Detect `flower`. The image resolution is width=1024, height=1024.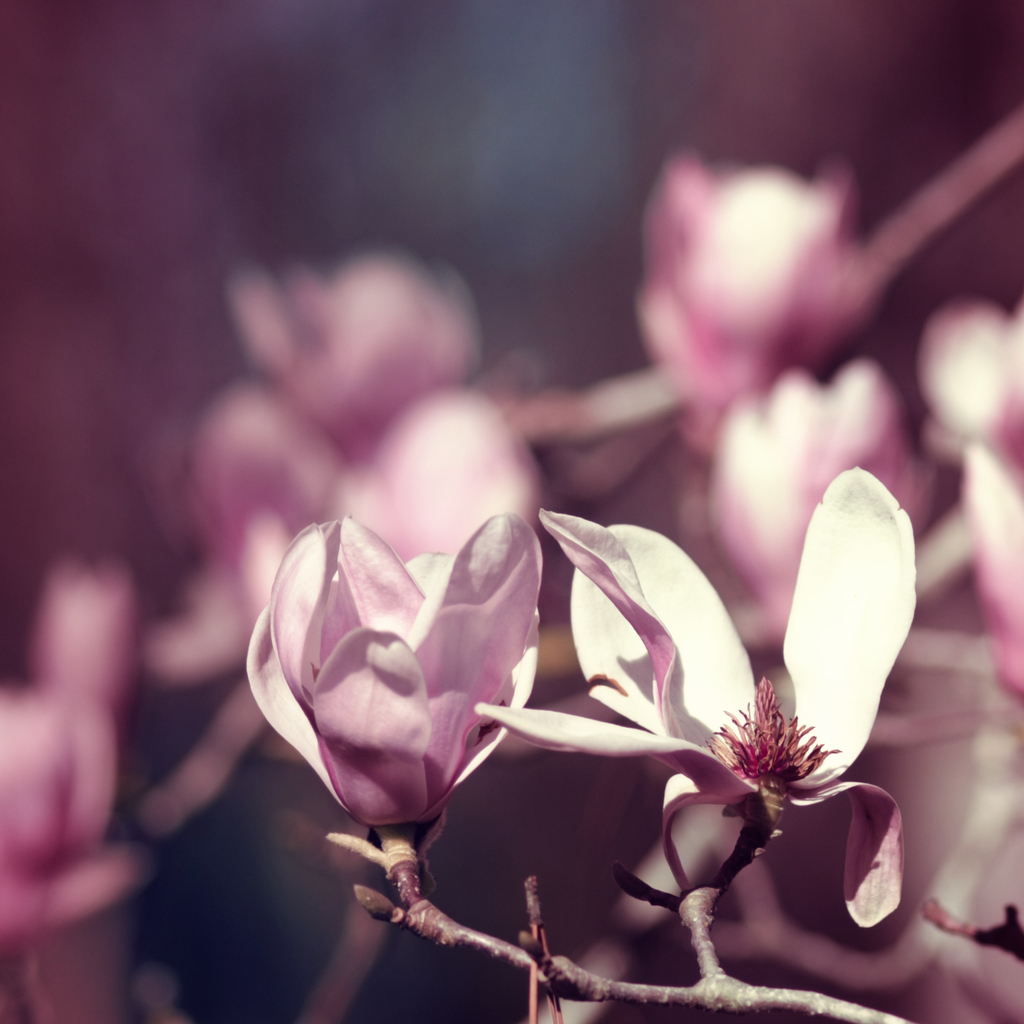
247,510,543,830.
